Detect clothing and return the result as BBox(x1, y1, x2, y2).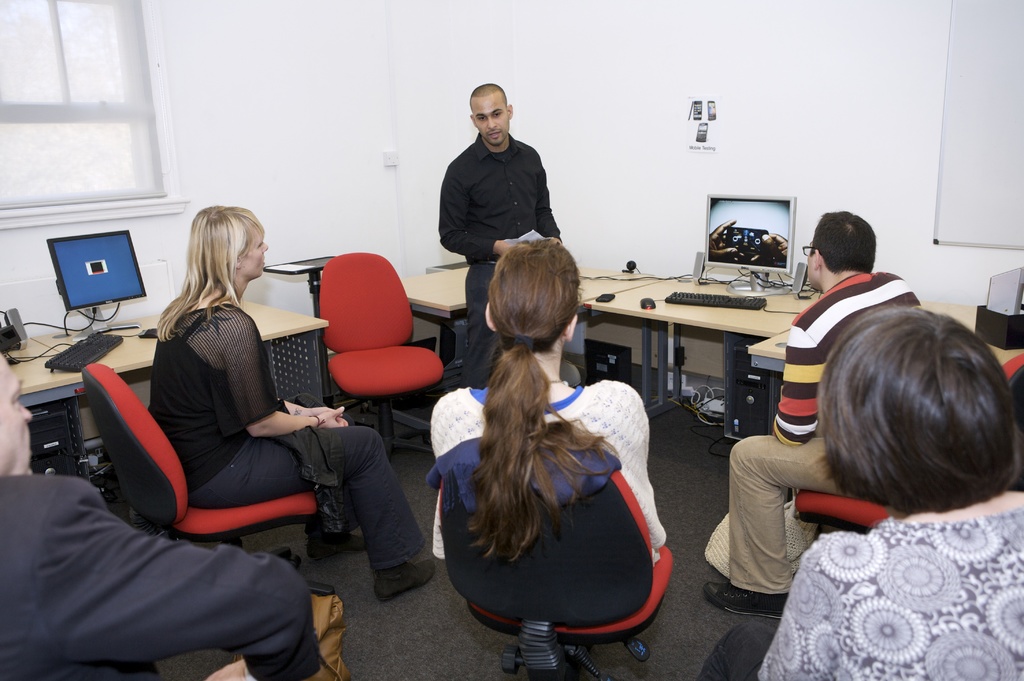
BBox(729, 272, 923, 598).
